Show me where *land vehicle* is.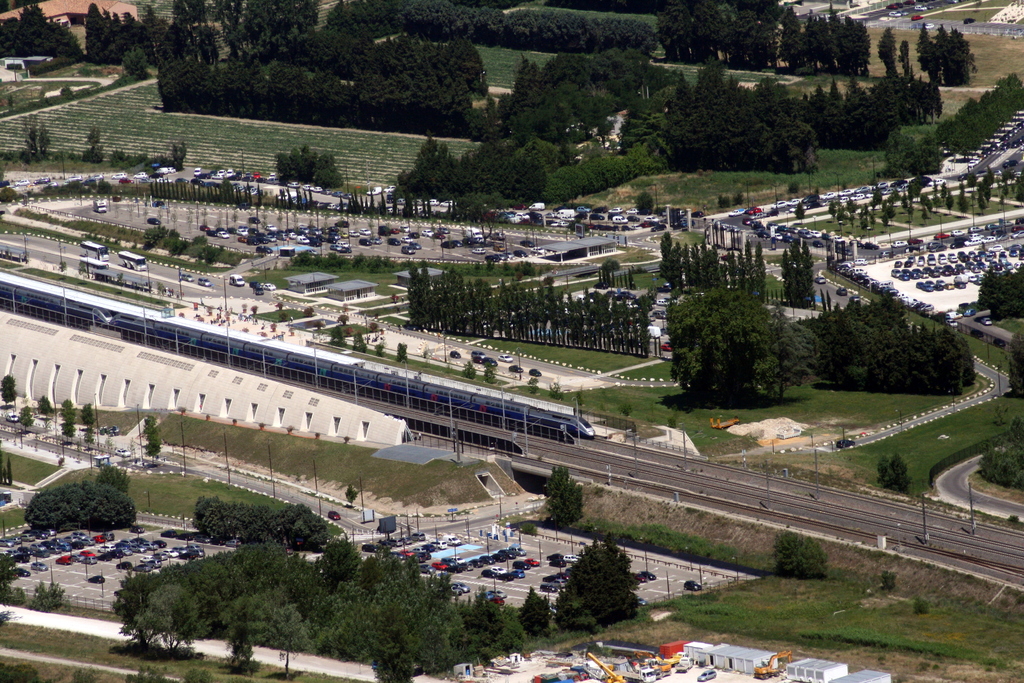
*land vehicle* is at 264:282:276:291.
